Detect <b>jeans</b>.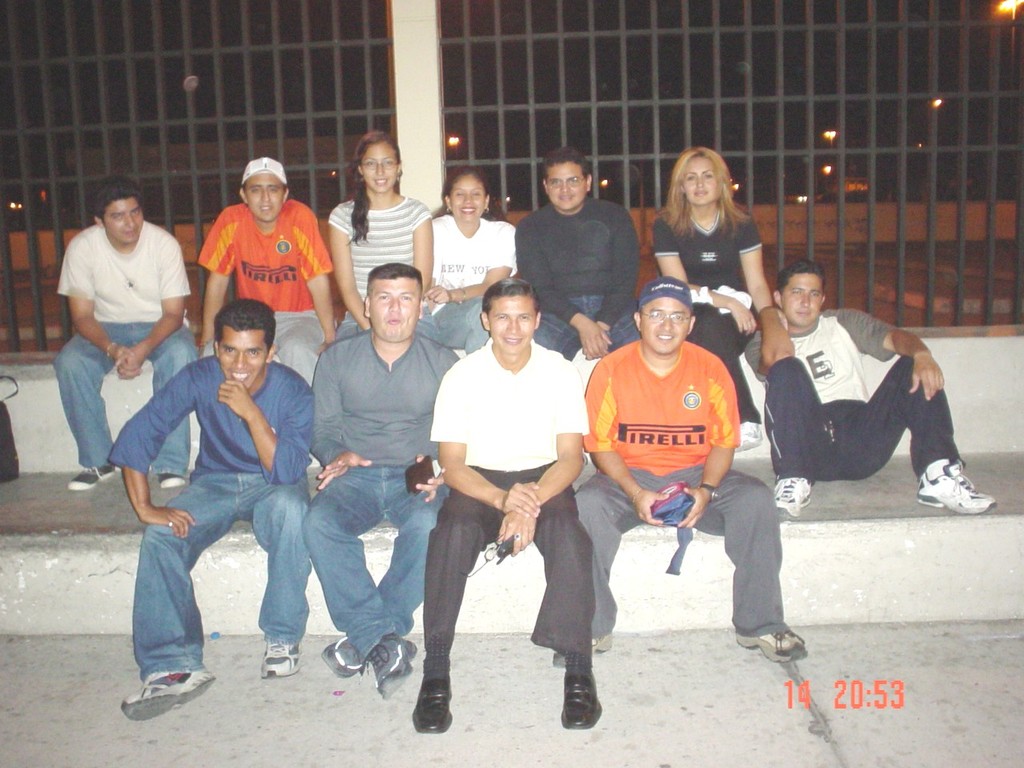
Detected at [x1=529, y1=295, x2=643, y2=361].
